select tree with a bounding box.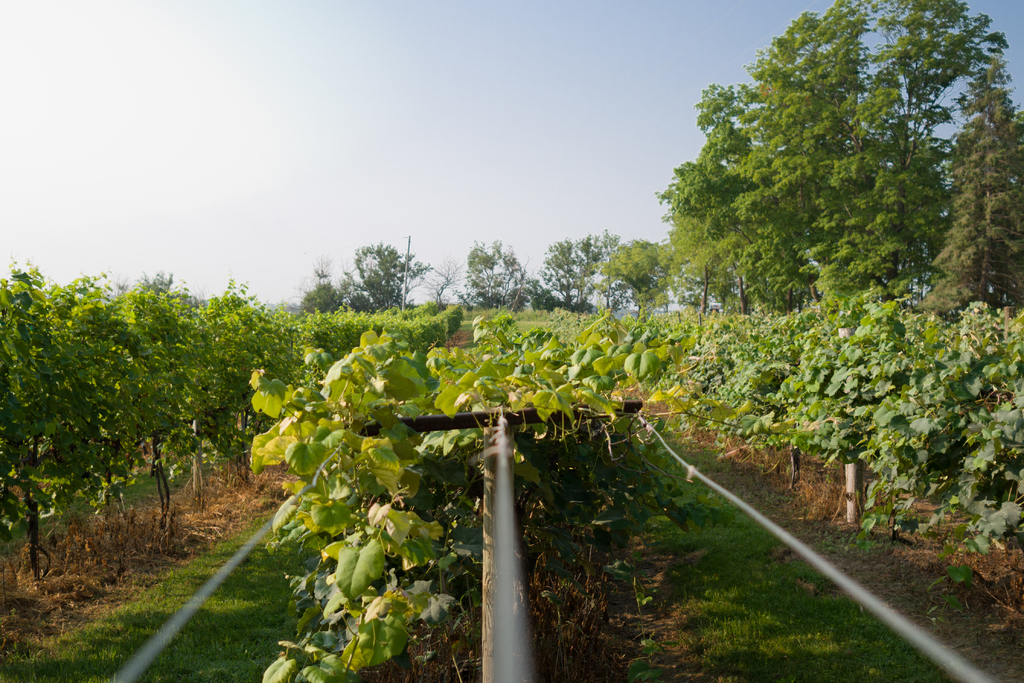
<bbox>452, 236, 539, 315</bbox>.
